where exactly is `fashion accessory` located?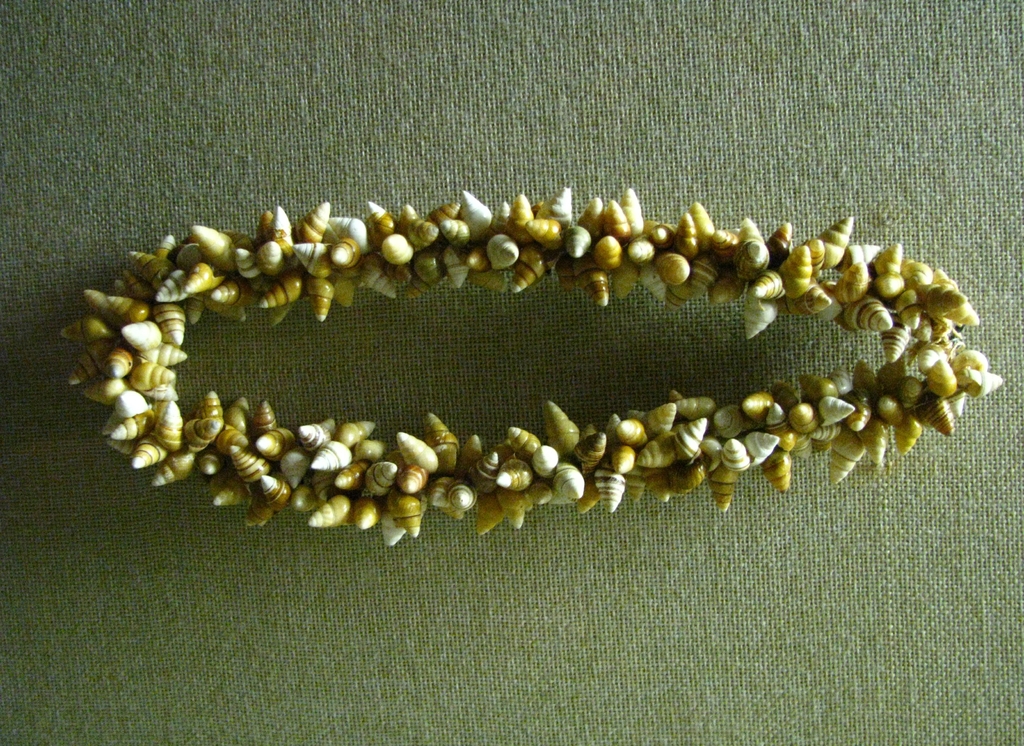
Its bounding box is <box>69,191,1001,552</box>.
